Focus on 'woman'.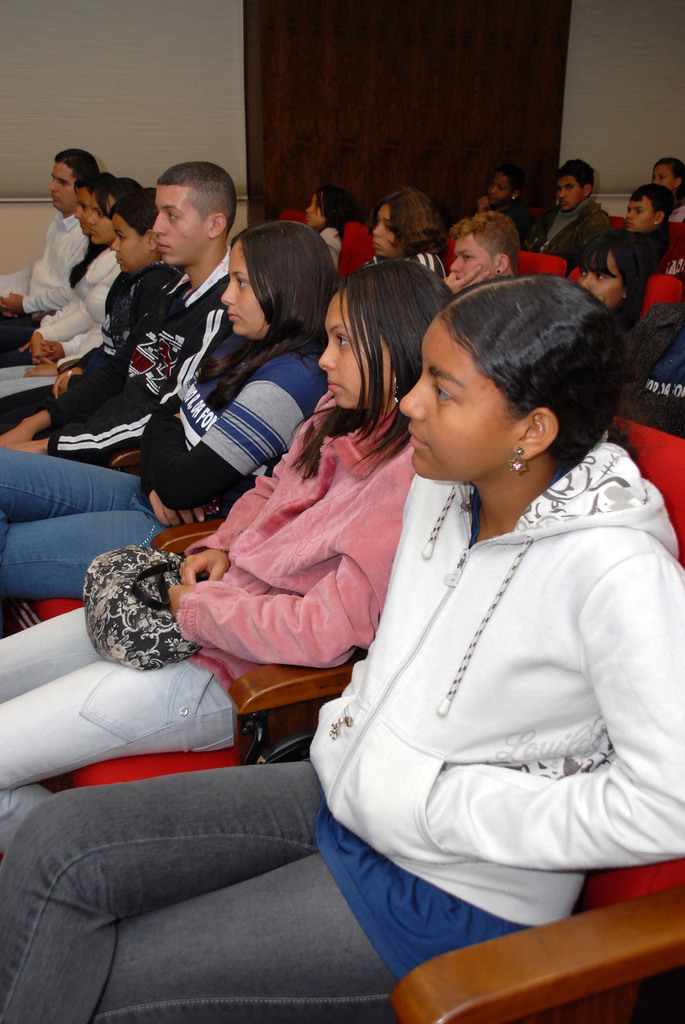
Focused at 571:227:655:323.
